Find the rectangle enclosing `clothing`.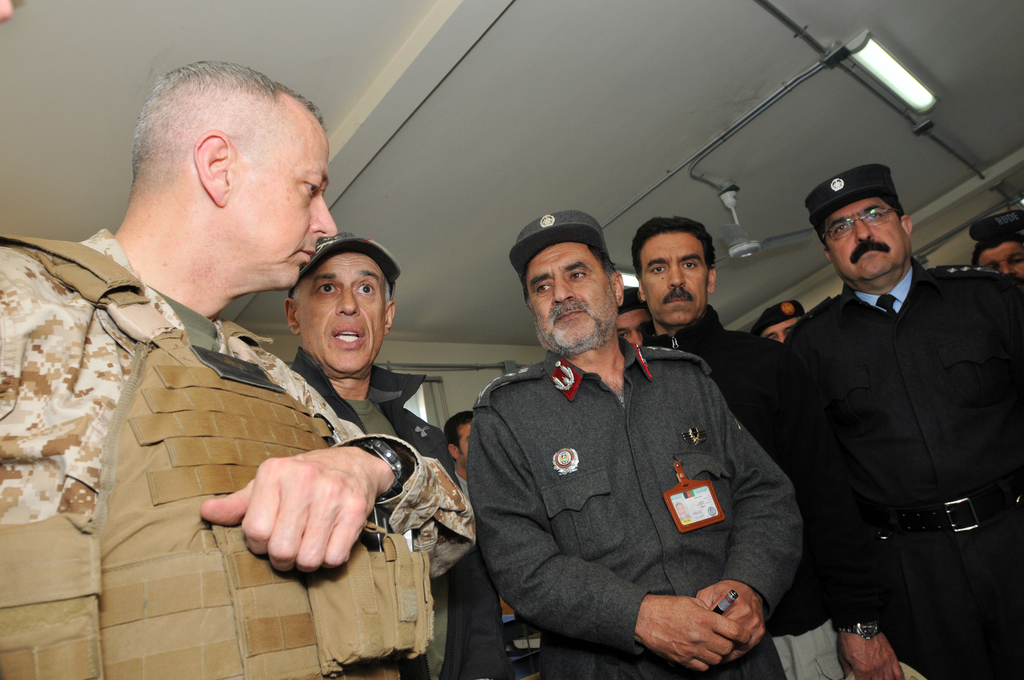
<region>462, 327, 865, 679</region>.
